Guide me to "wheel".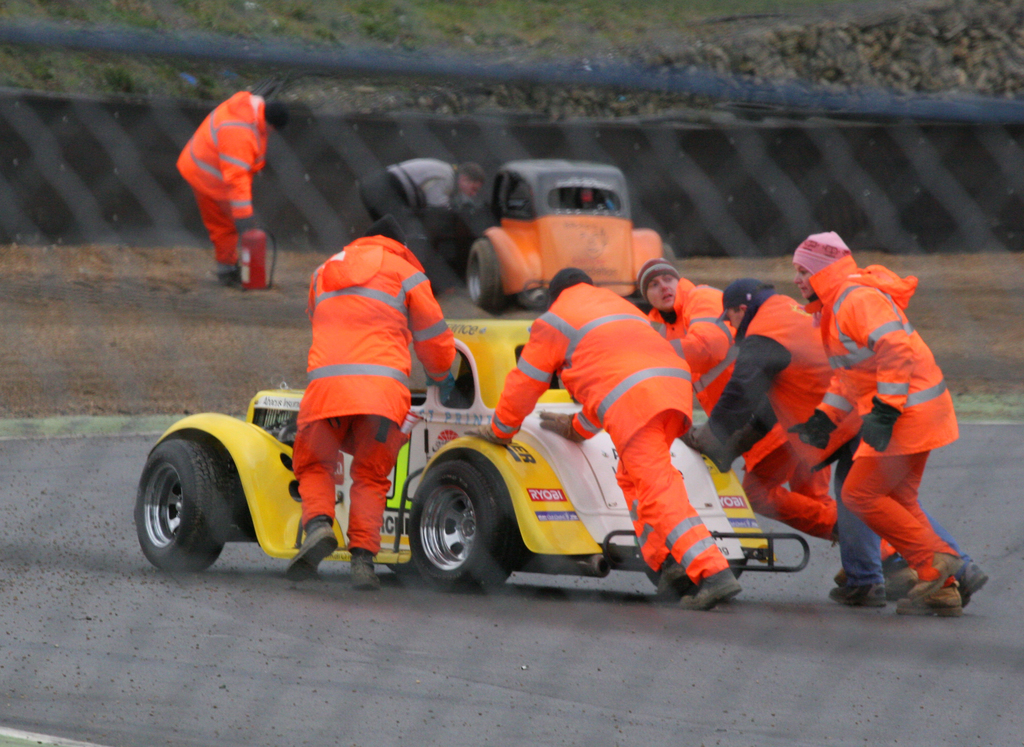
Guidance: {"x1": 408, "y1": 466, "x2": 505, "y2": 589}.
